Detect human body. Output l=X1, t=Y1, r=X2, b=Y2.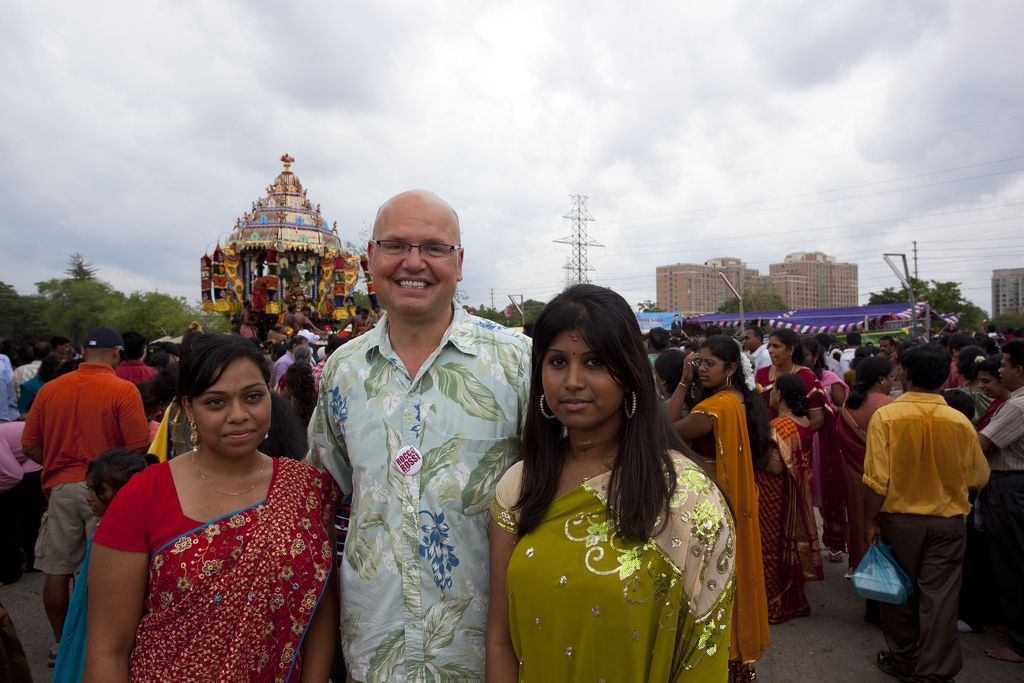
l=833, t=345, r=887, b=577.
